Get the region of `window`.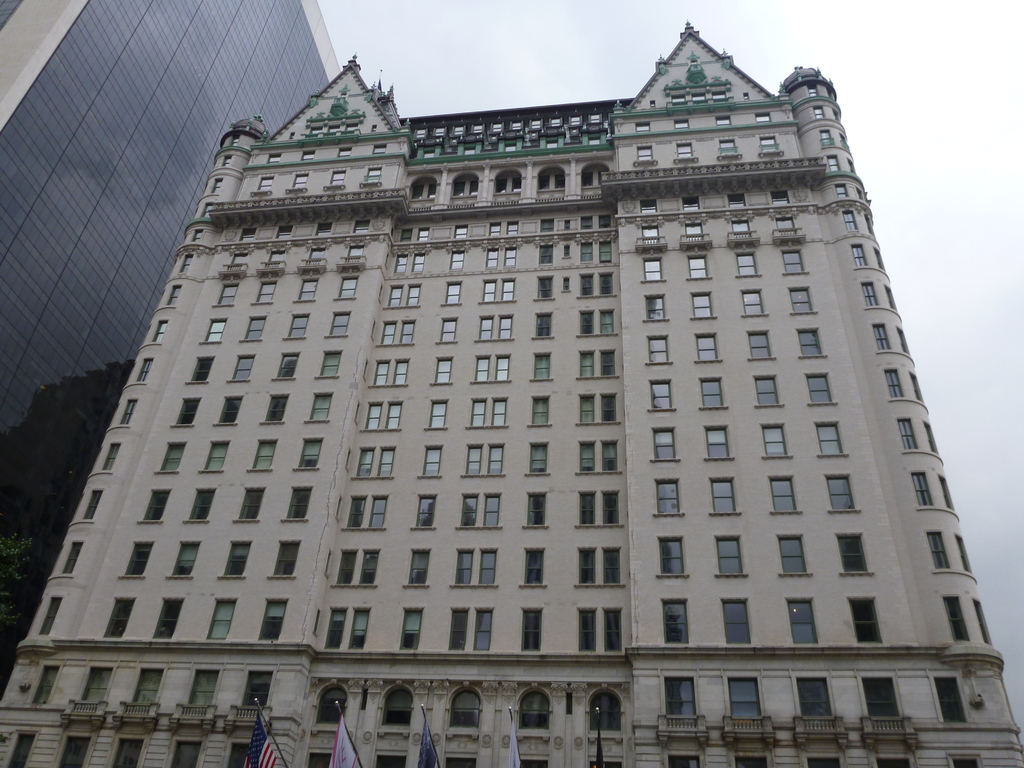
[left=276, top=225, right=292, bottom=241].
